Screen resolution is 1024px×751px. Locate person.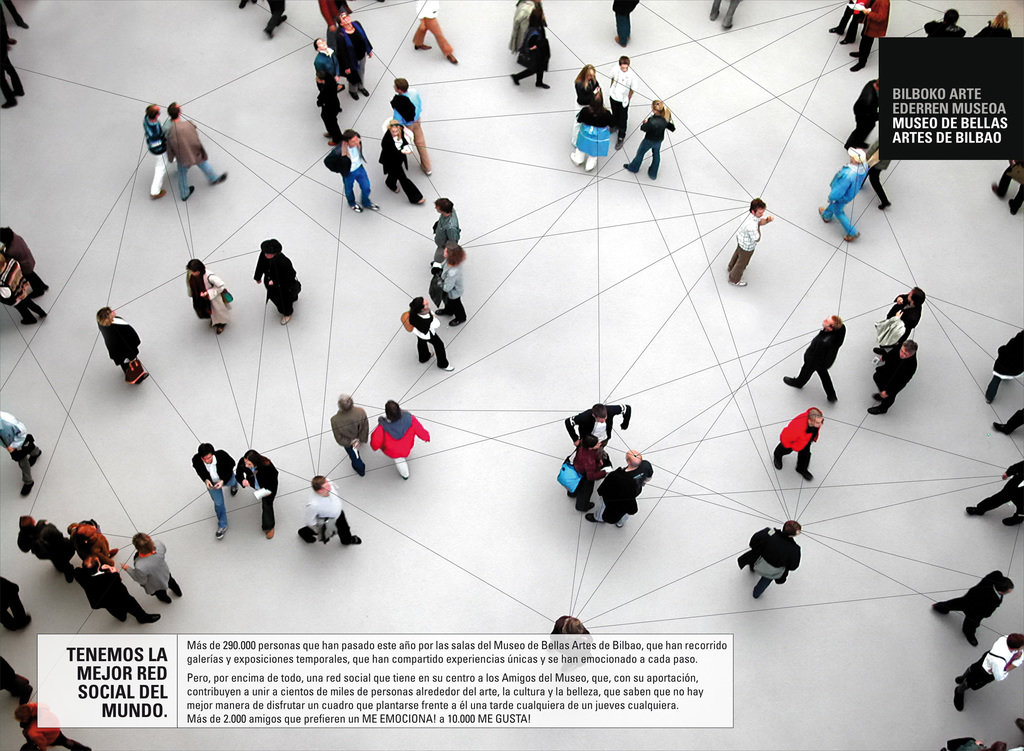
<box>300,476,361,547</box>.
